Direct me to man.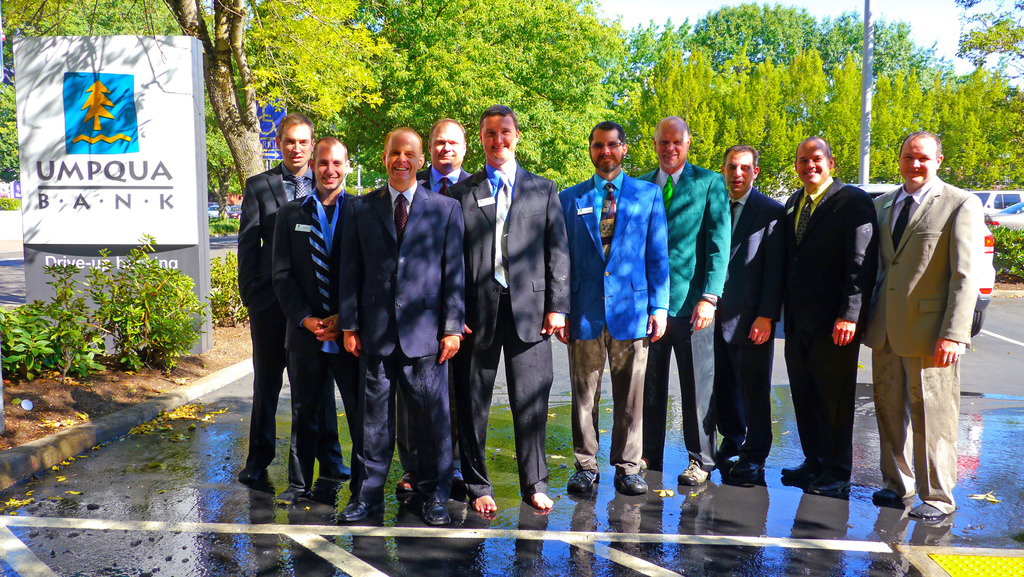
Direction: crop(438, 99, 574, 514).
